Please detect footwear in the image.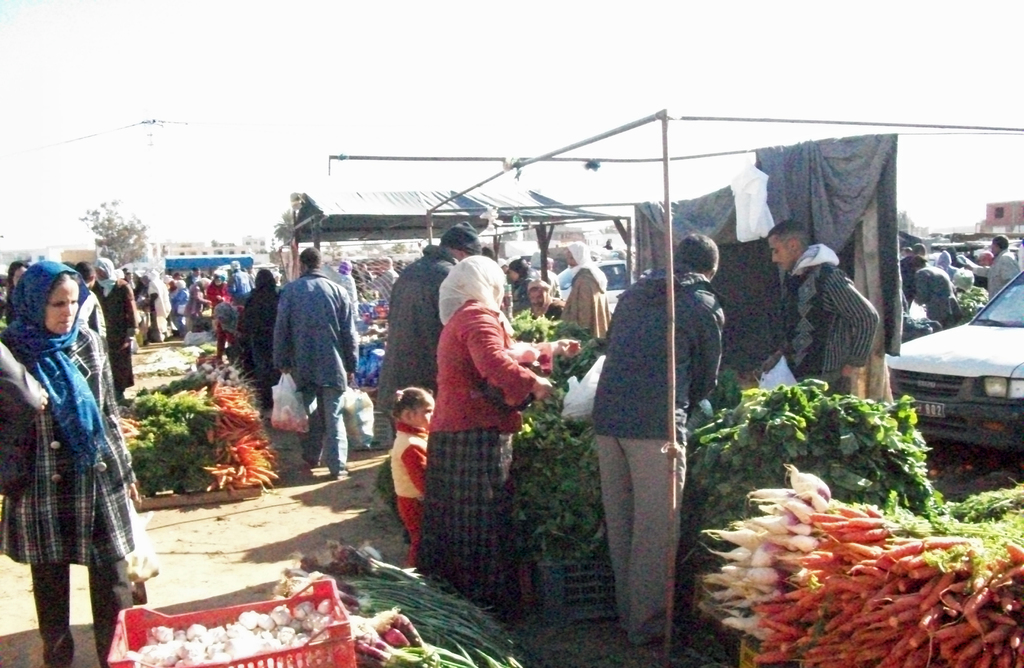
[left=335, top=466, right=349, bottom=477].
